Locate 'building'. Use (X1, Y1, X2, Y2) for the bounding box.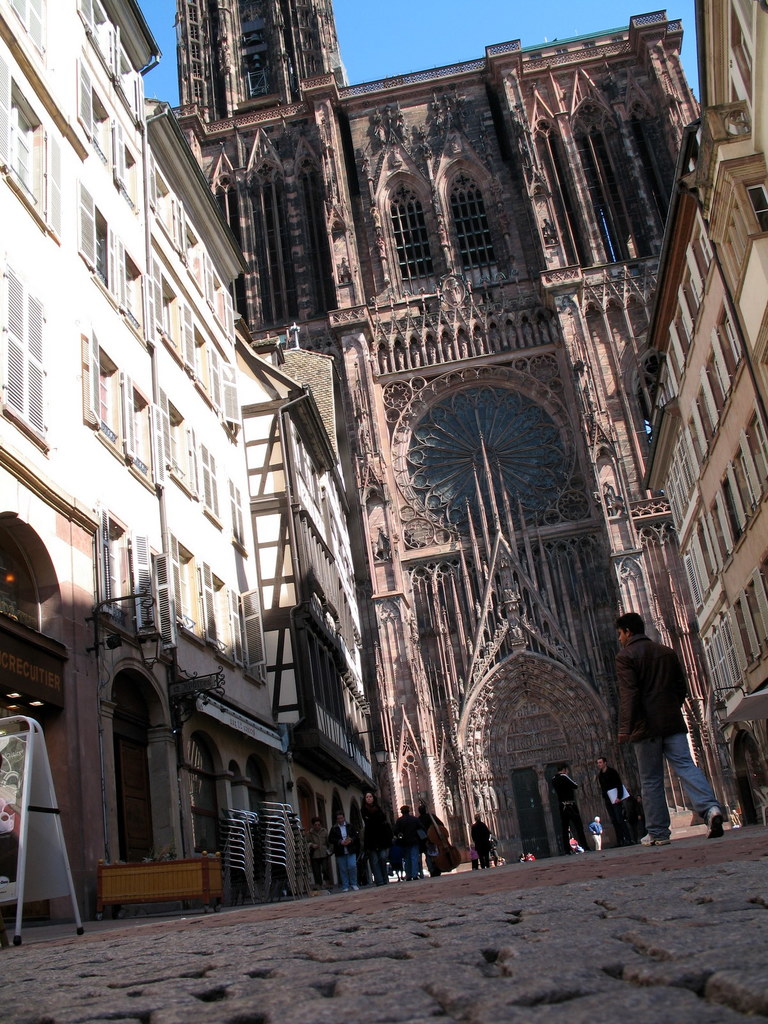
(705, 0, 767, 145).
